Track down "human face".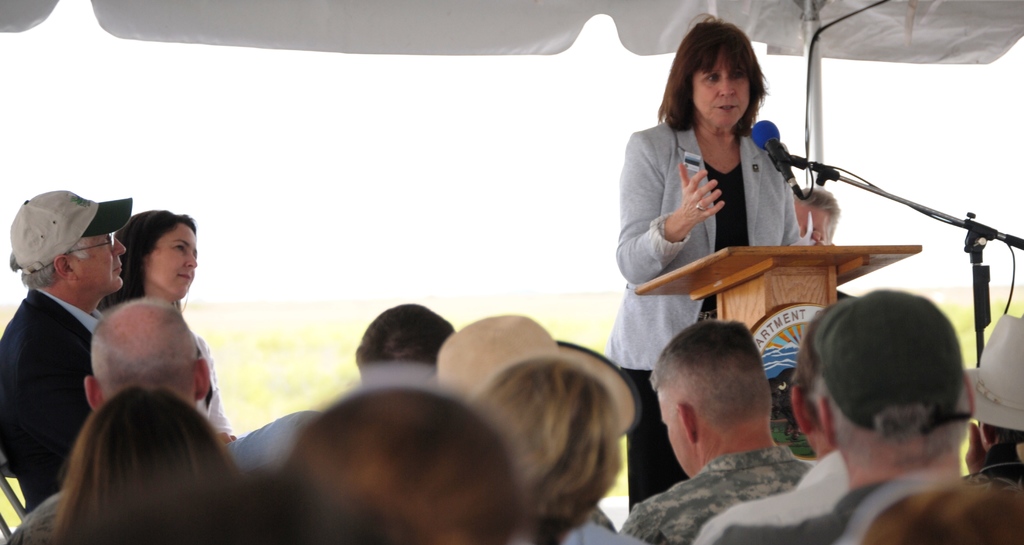
Tracked to <bbox>695, 56, 749, 125</bbox>.
